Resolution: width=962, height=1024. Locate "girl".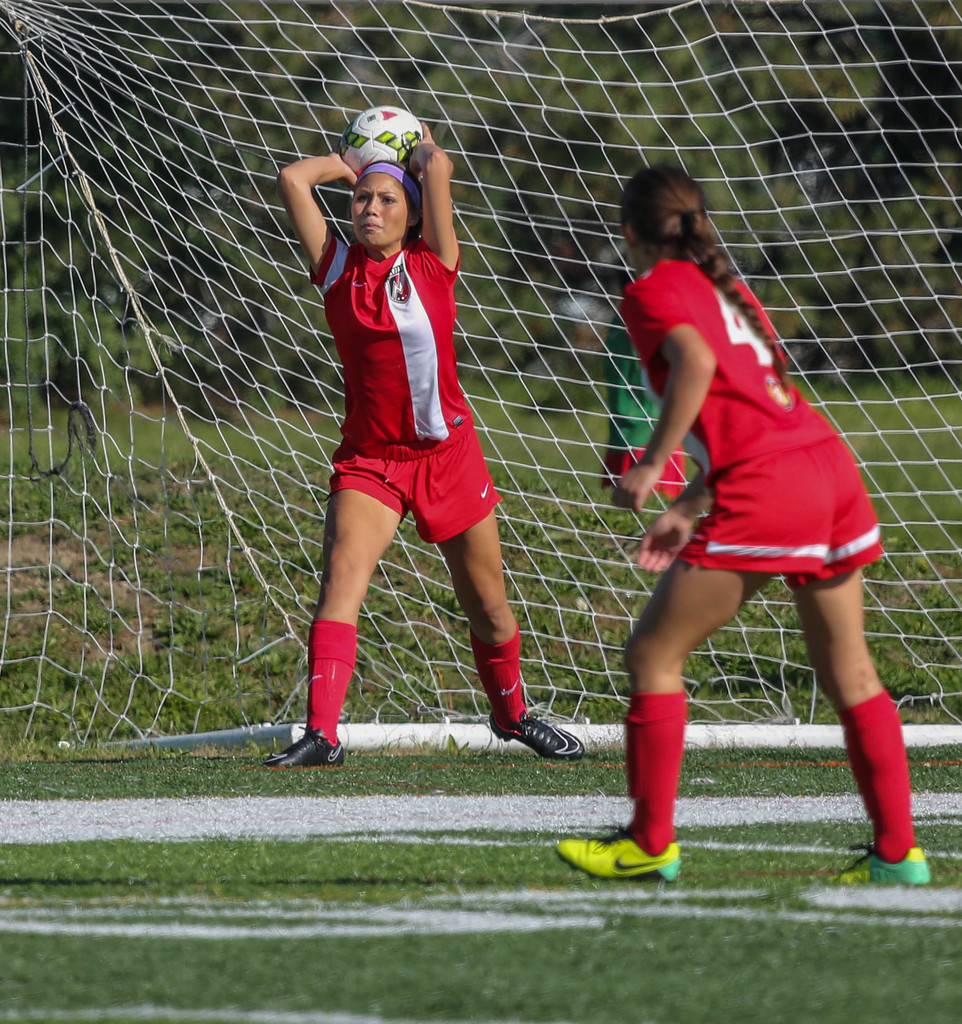
x1=546 y1=166 x2=929 y2=884.
